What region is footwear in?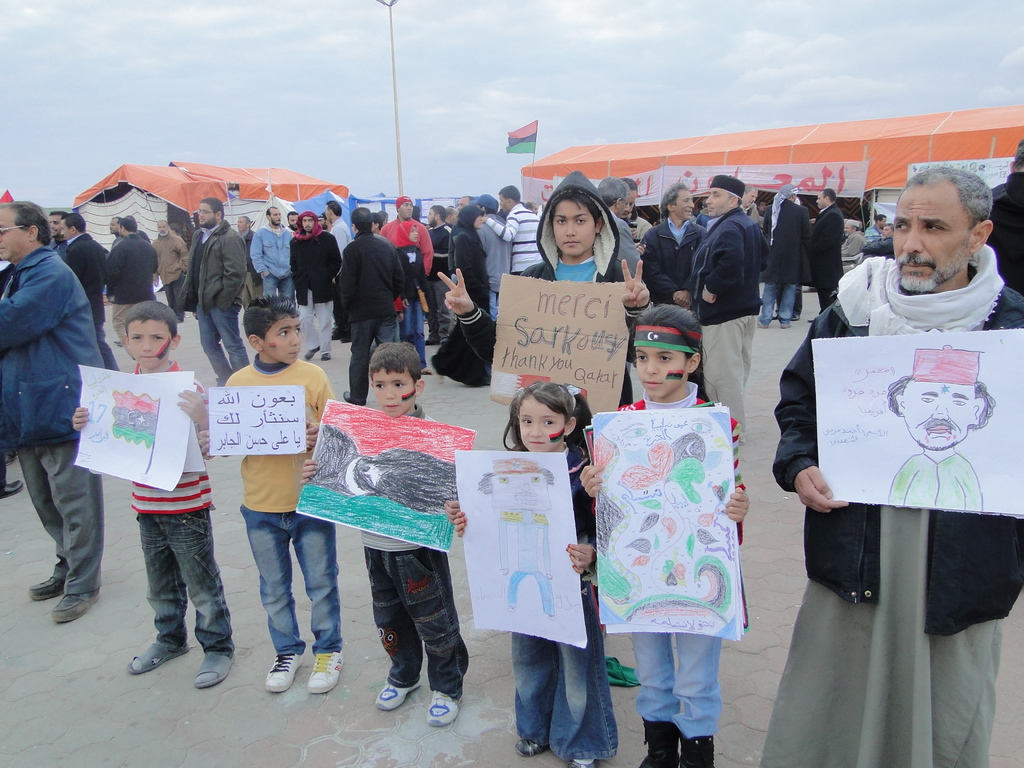
left=428, top=688, right=460, bottom=728.
